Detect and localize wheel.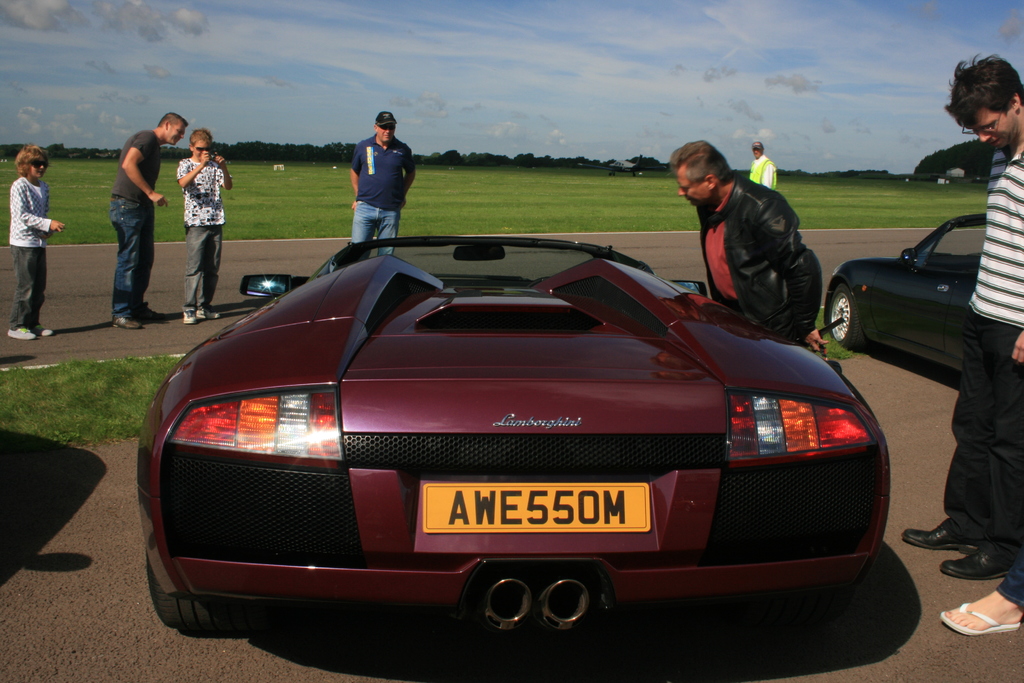
Localized at 141 545 266 634.
